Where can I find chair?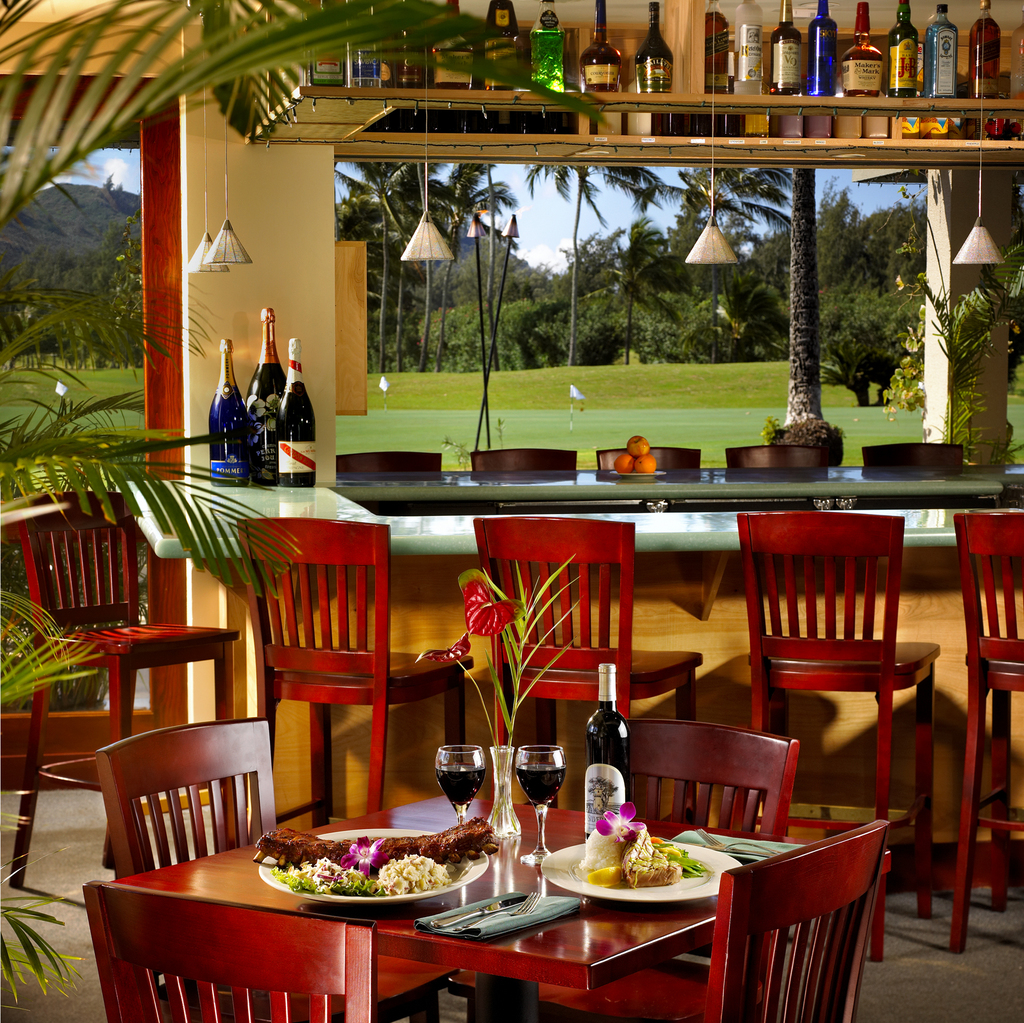
You can find it at <box>947,503,1023,955</box>.
